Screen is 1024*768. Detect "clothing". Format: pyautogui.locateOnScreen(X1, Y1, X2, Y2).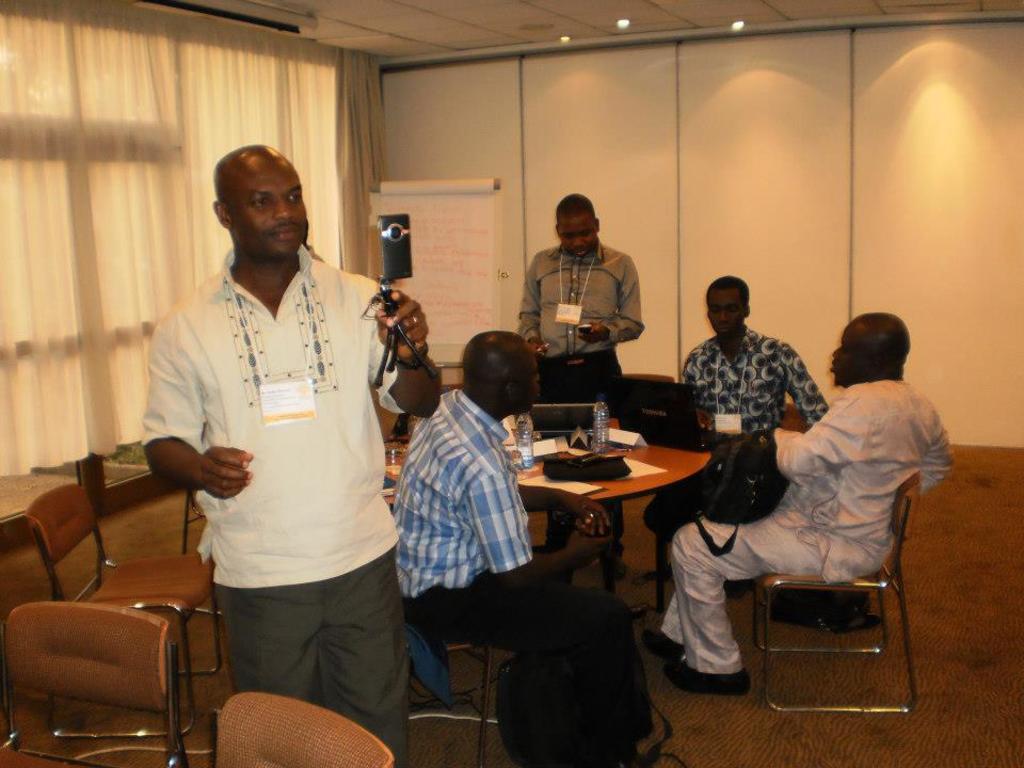
pyautogui.locateOnScreen(394, 387, 656, 757).
